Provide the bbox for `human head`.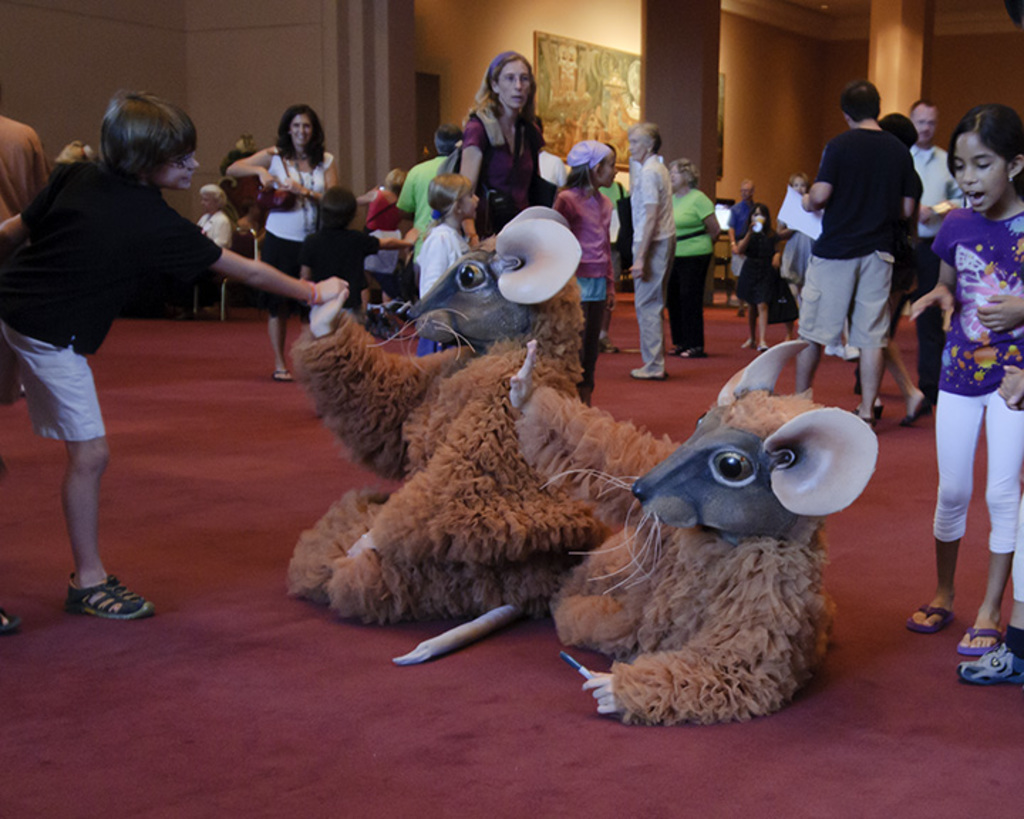
box=[788, 169, 808, 196].
